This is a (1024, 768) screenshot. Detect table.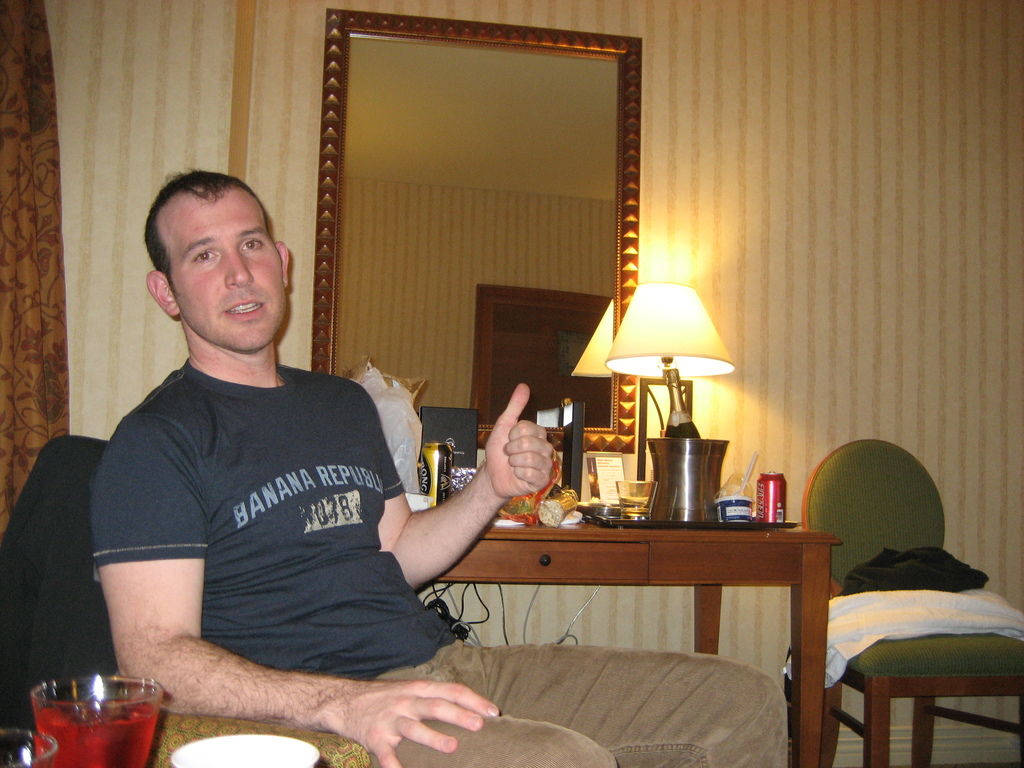
l=444, t=484, r=857, b=739.
